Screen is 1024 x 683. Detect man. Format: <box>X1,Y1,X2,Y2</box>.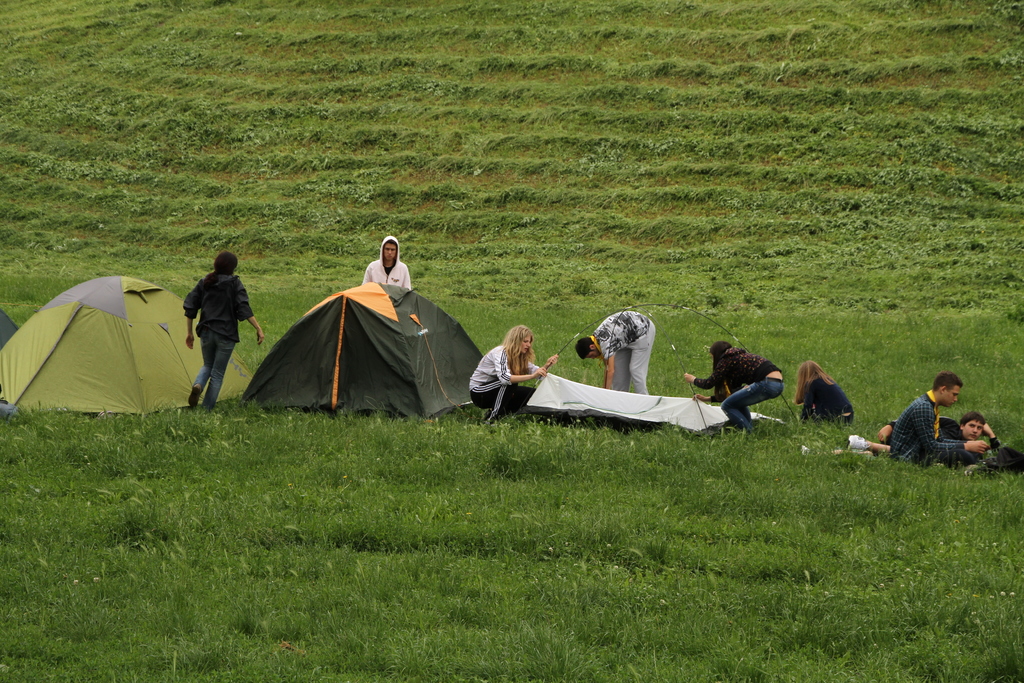
<box>849,411,1008,450</box>.
